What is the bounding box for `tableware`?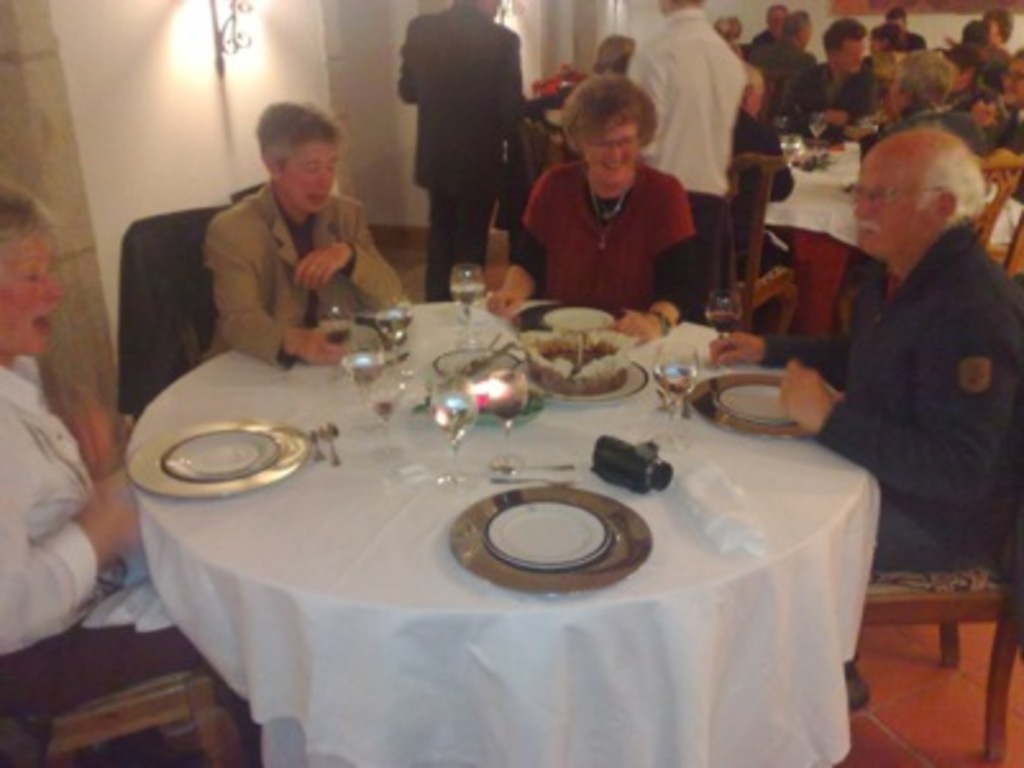
bbox=(435, 348, 515, 379).
